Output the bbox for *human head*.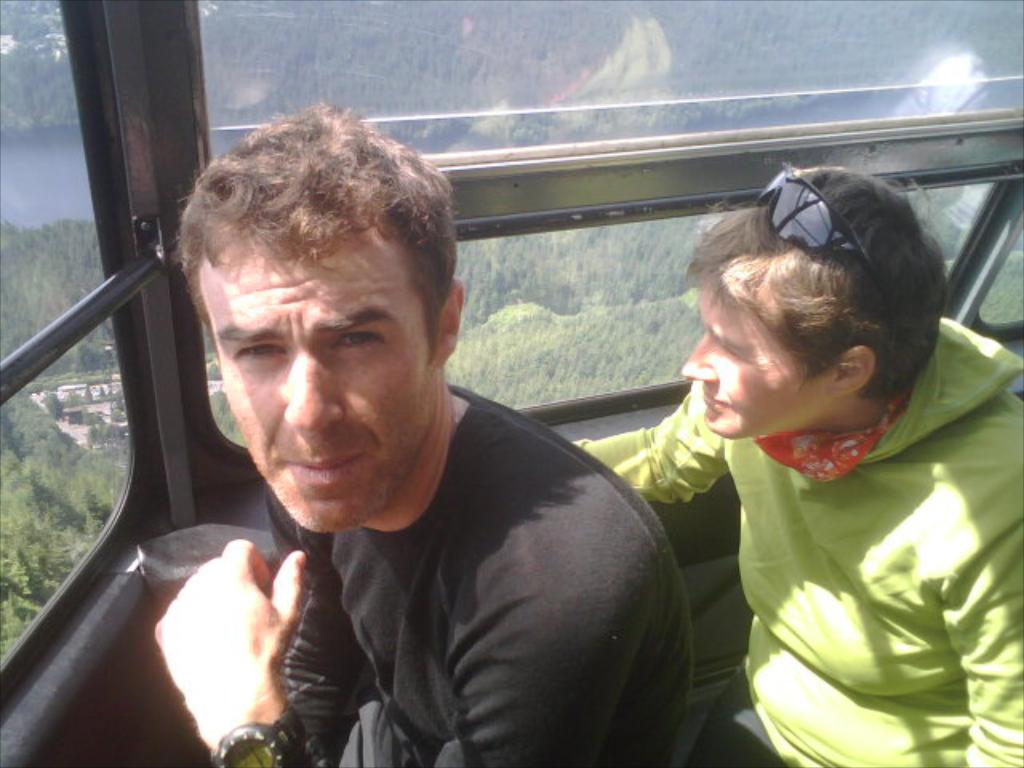
Rect(176, 99, 469, 494).
